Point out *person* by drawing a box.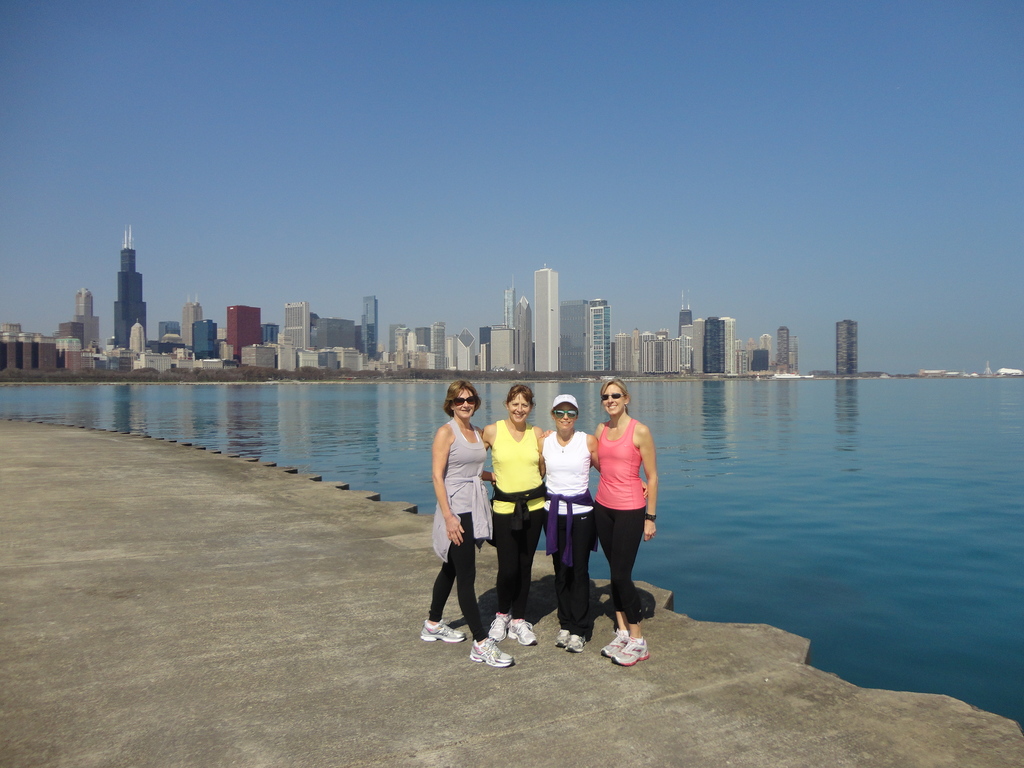
l=477, t=372, r=562, b=644.
